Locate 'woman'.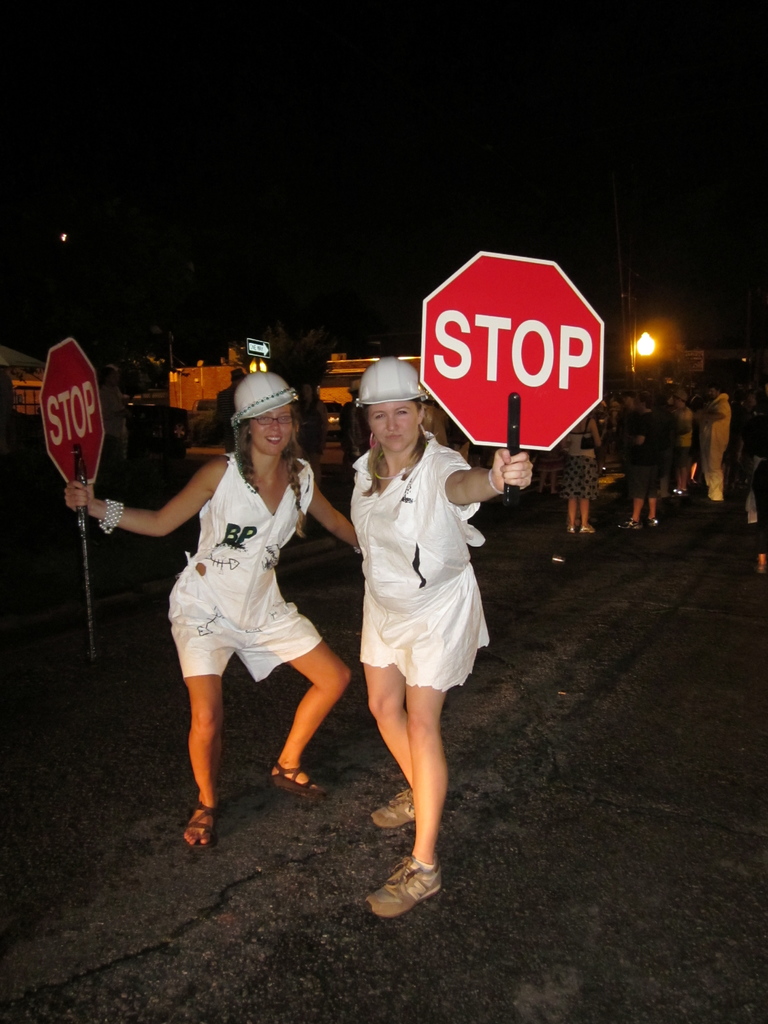
Bounding box: box(568, 416, 597, 535).
